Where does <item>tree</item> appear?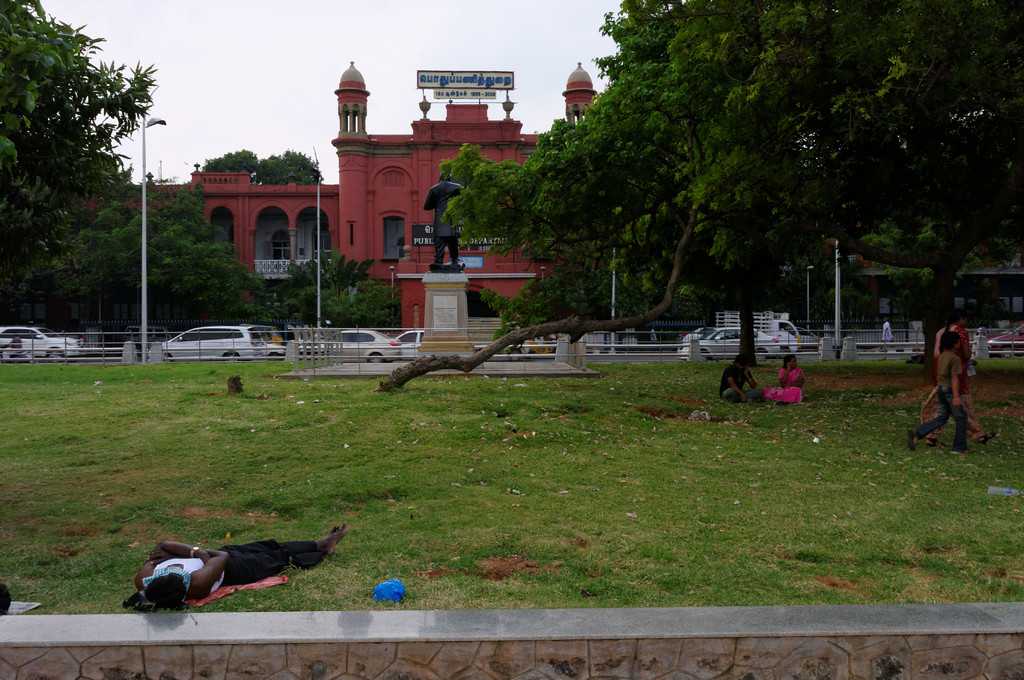
Appears at 259:241:378:326.
